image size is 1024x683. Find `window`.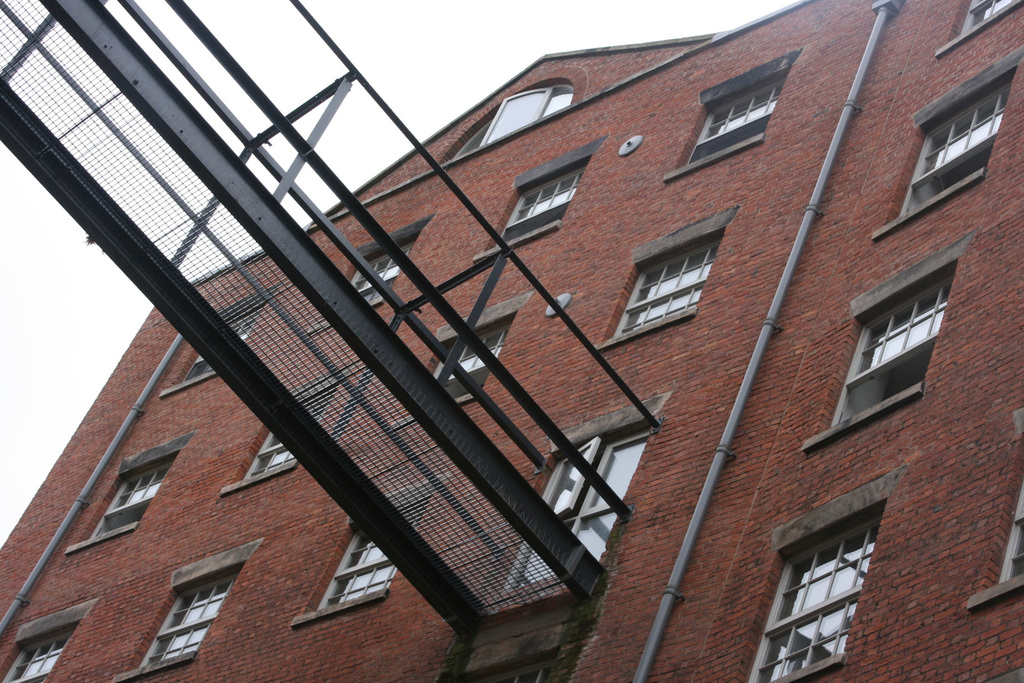
<bbox>56, 430, 195, 563</bbox>.
